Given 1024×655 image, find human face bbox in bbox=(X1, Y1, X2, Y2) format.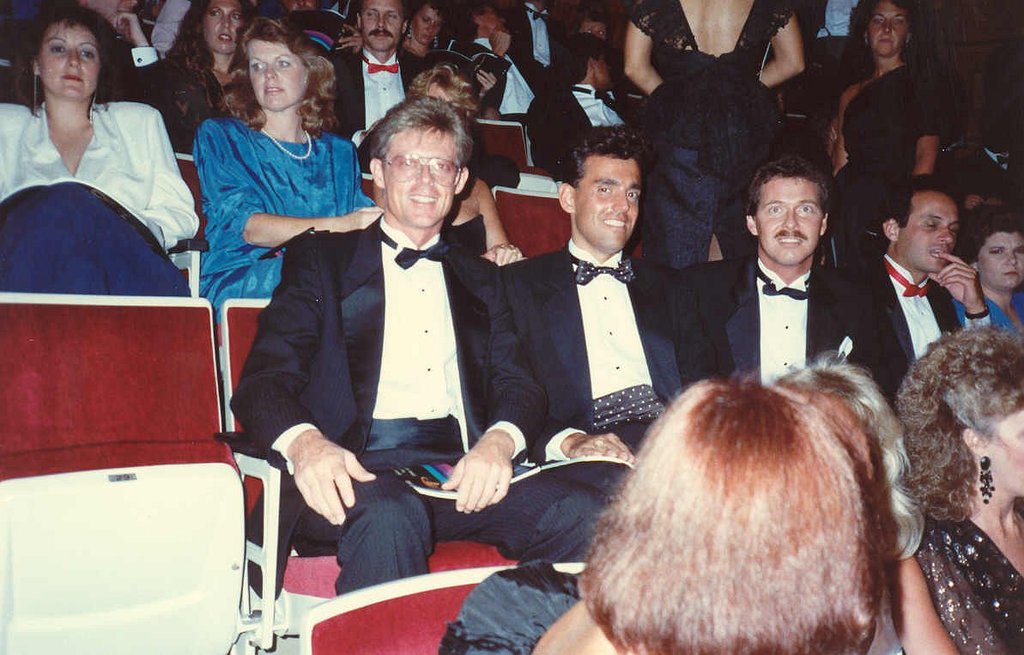
bbox=(598, 54, 612, 88).
